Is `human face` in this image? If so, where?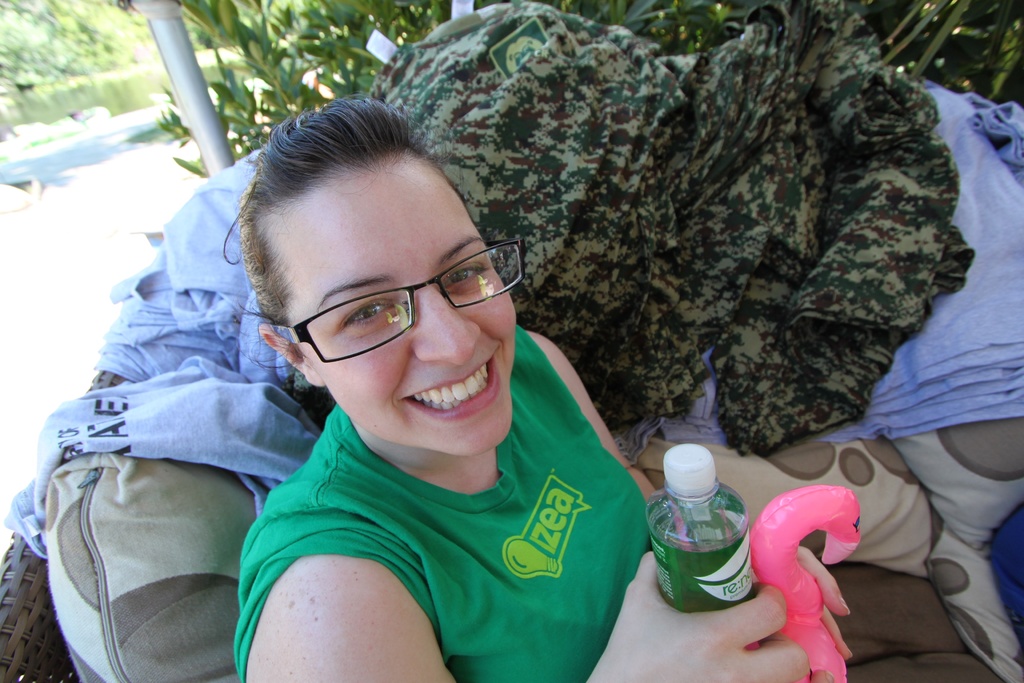
Yes, at 288,145,519,458.
